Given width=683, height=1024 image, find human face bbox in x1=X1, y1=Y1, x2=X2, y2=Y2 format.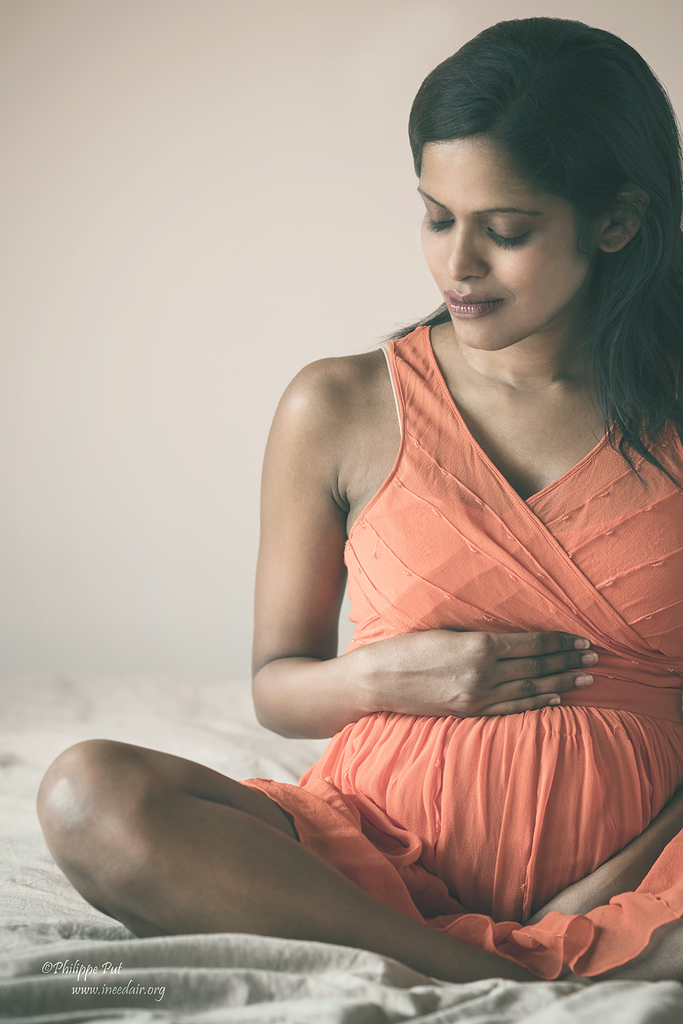
x1=417, y1=135, x2=598, y2=340.
